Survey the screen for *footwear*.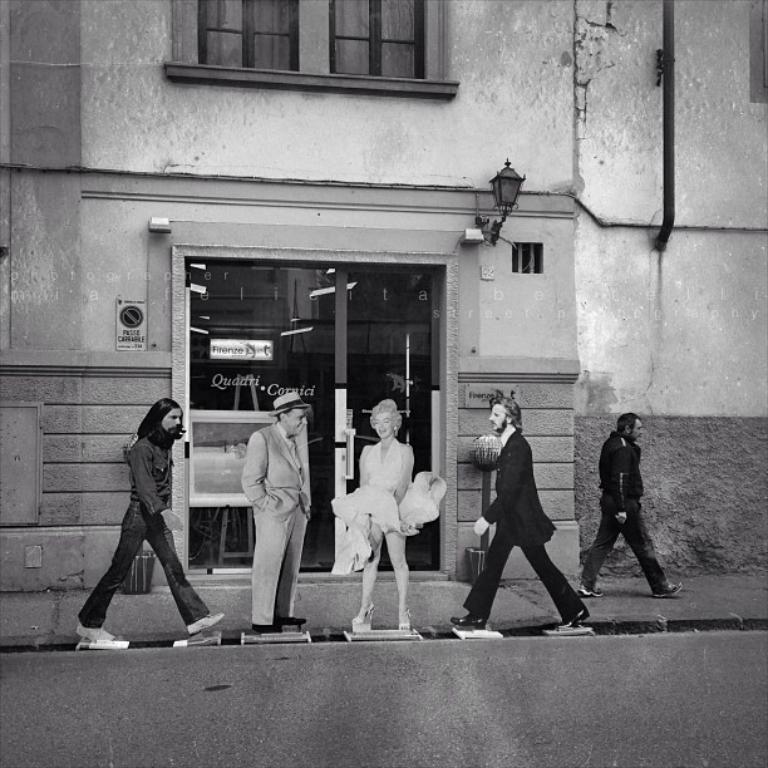
Survey found: select_region(400, 605, 418, 629).
